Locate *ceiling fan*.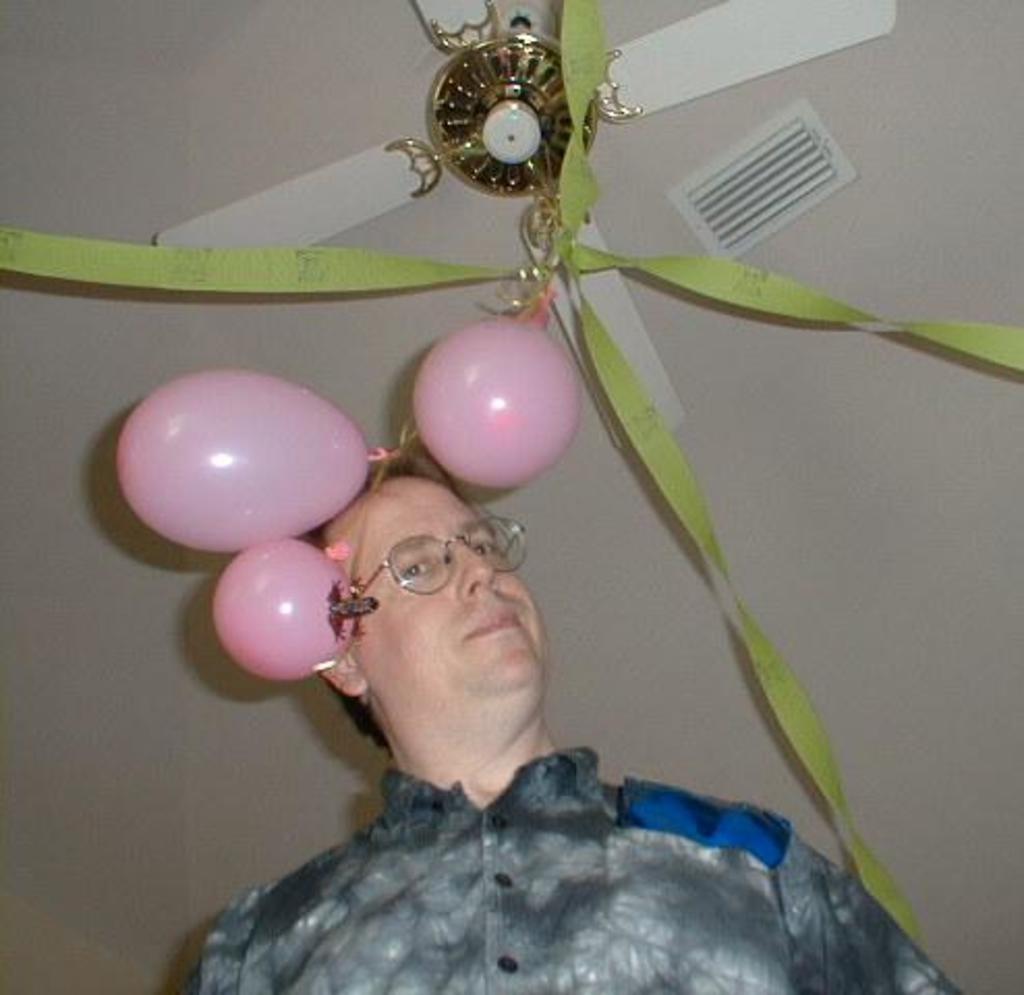
Bounding box: bbox(197, 6, 877, 456).
